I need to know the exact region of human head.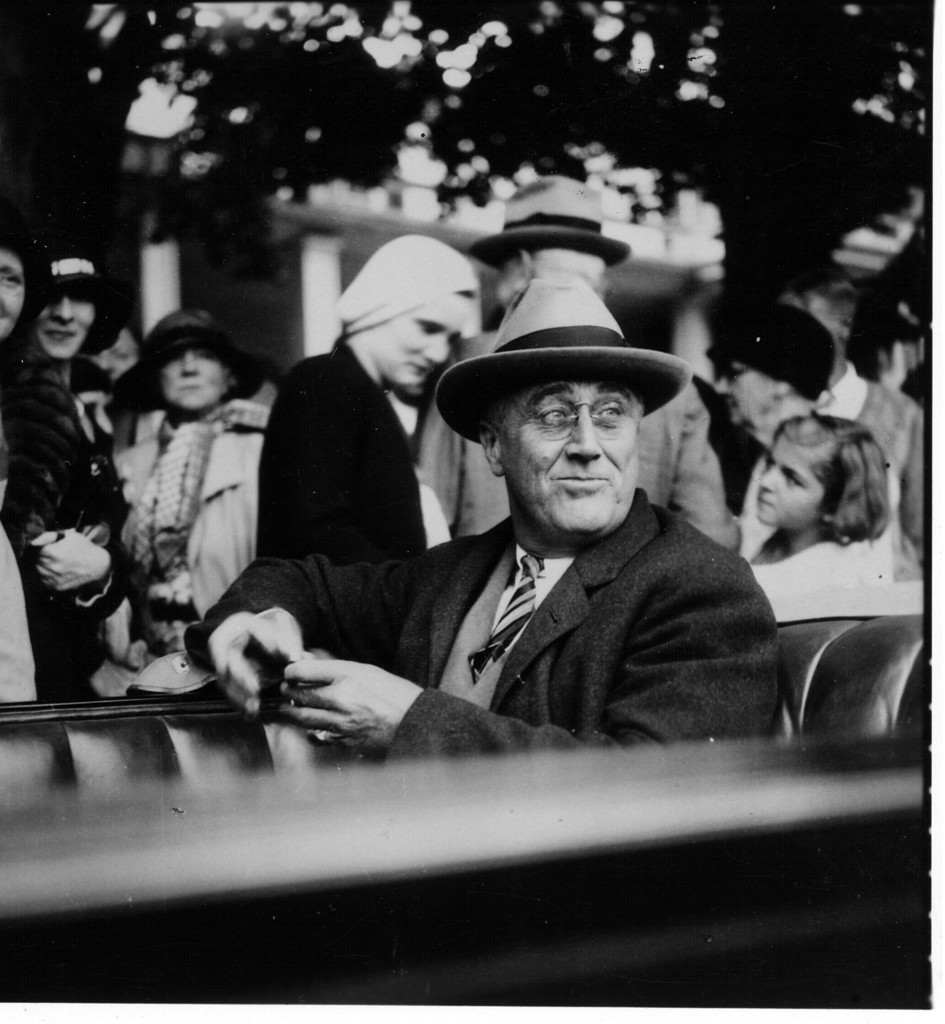
Region: <box>707,293,840,438</box>.
